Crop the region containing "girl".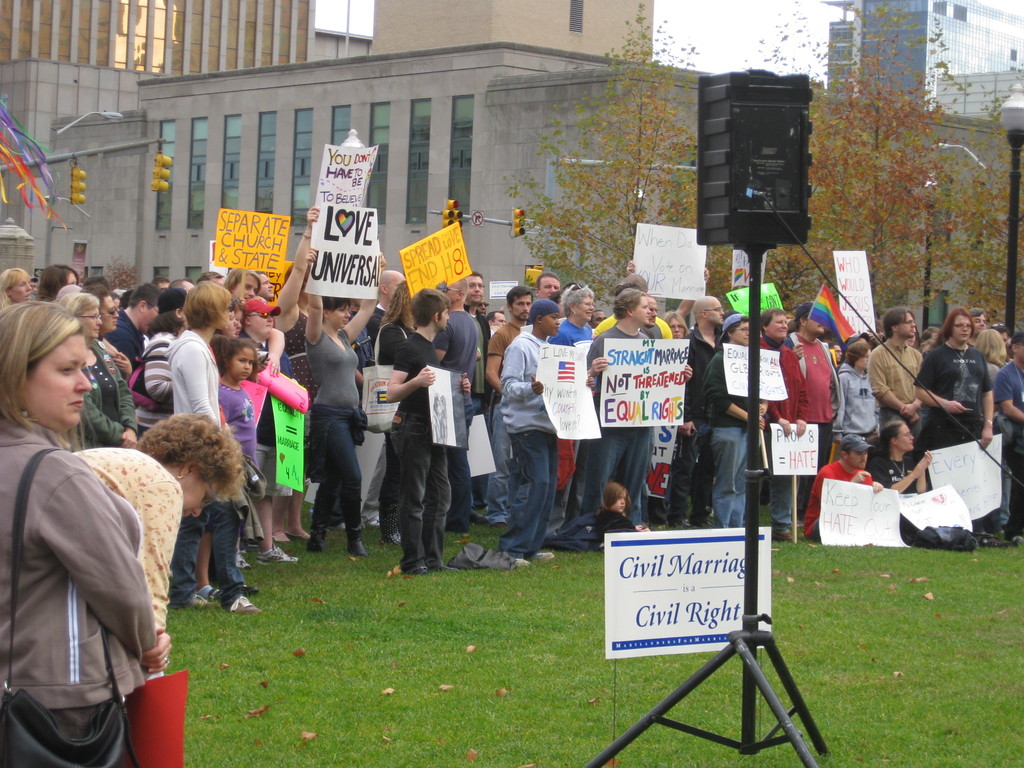
Crop region: box(215, 339, 260, 620).
